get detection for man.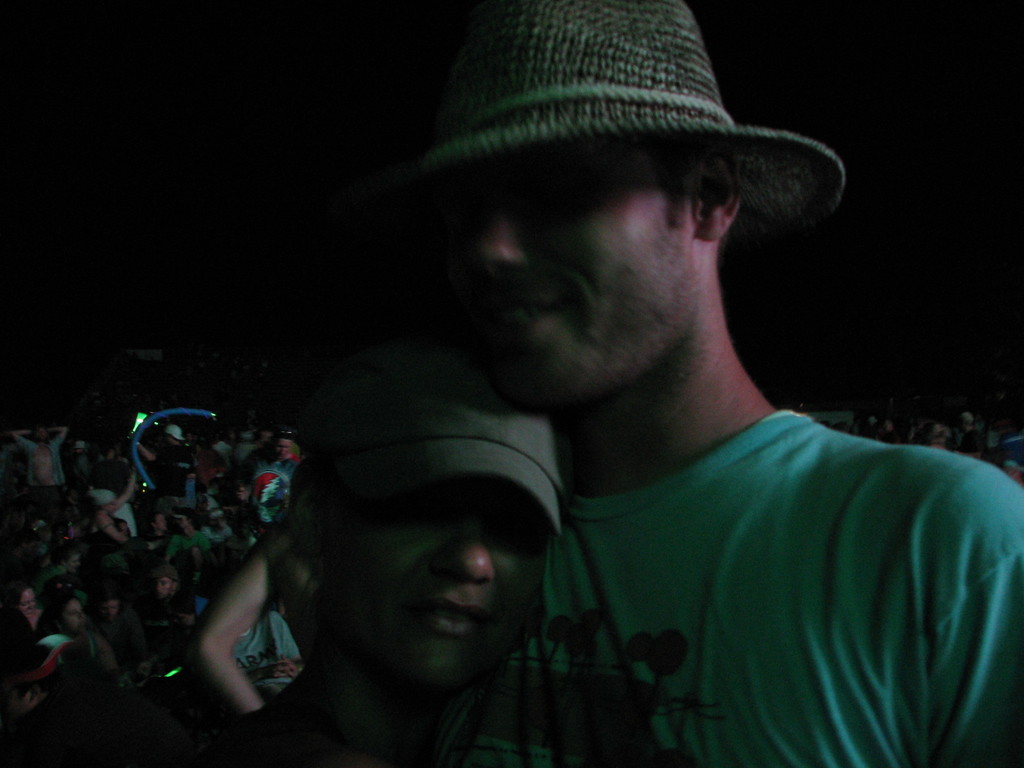
Detection: pyautogui.locateOnScreen(148, 560, 188, 643).
